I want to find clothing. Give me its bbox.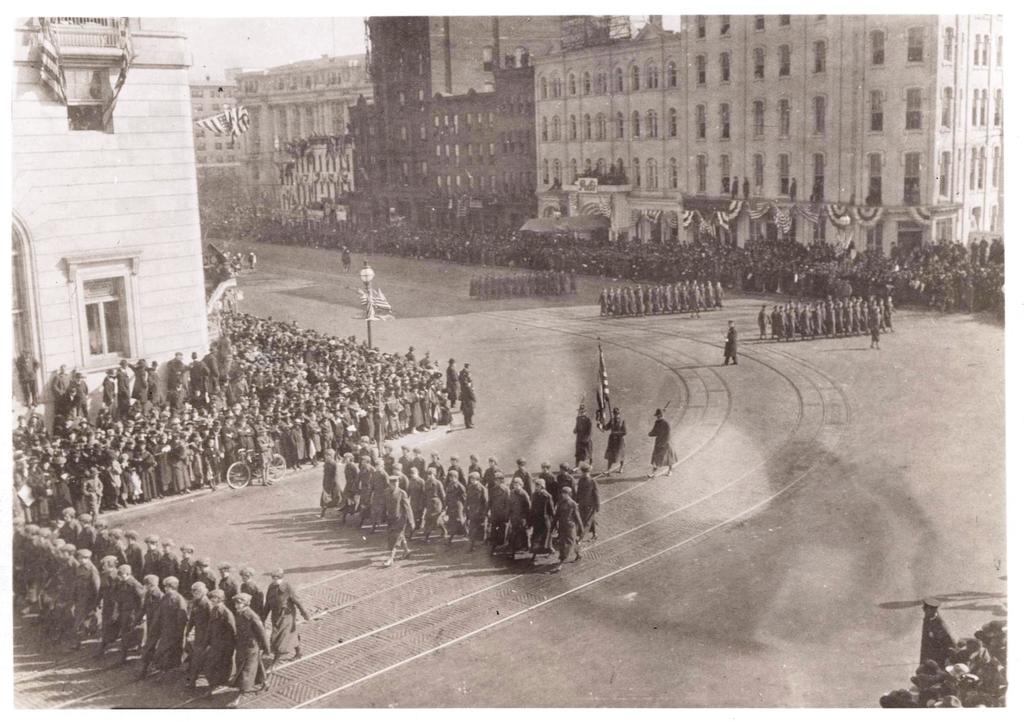
Rect(373, 468, 388, 524).
